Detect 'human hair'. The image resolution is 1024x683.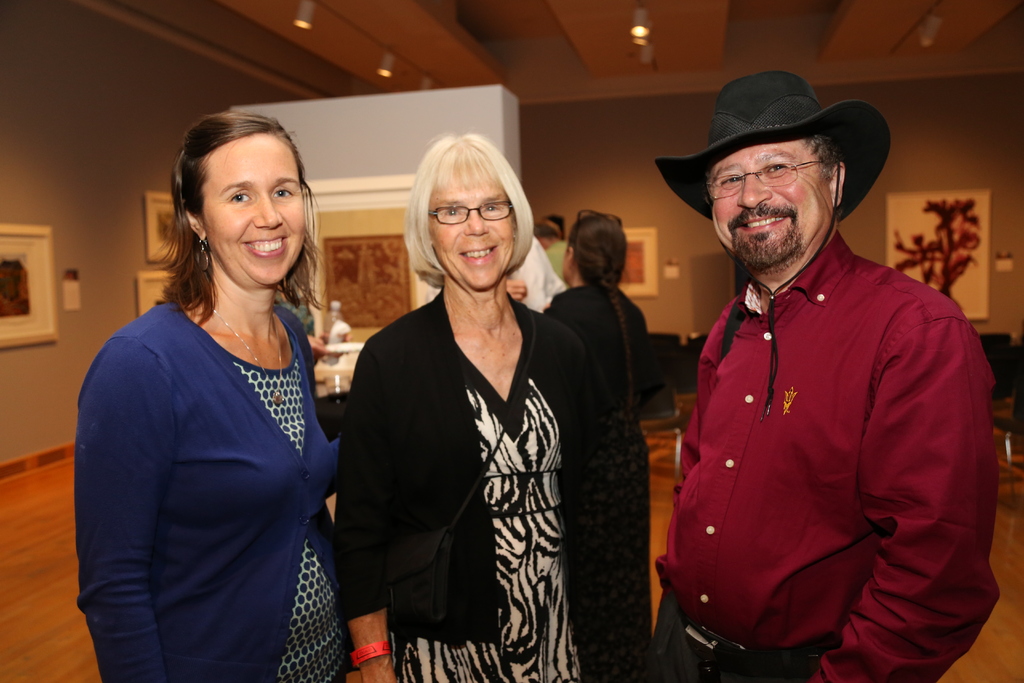
select_region(404, 117, 547, 284).
